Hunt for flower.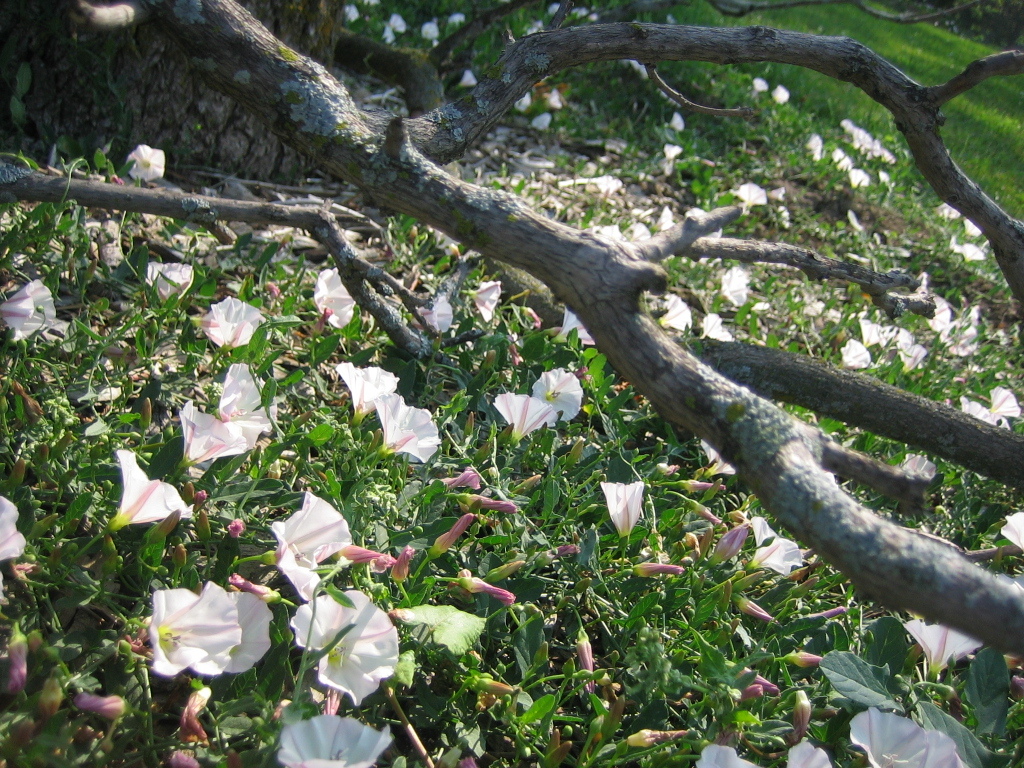
Hunted down at 266 480 350 604.
